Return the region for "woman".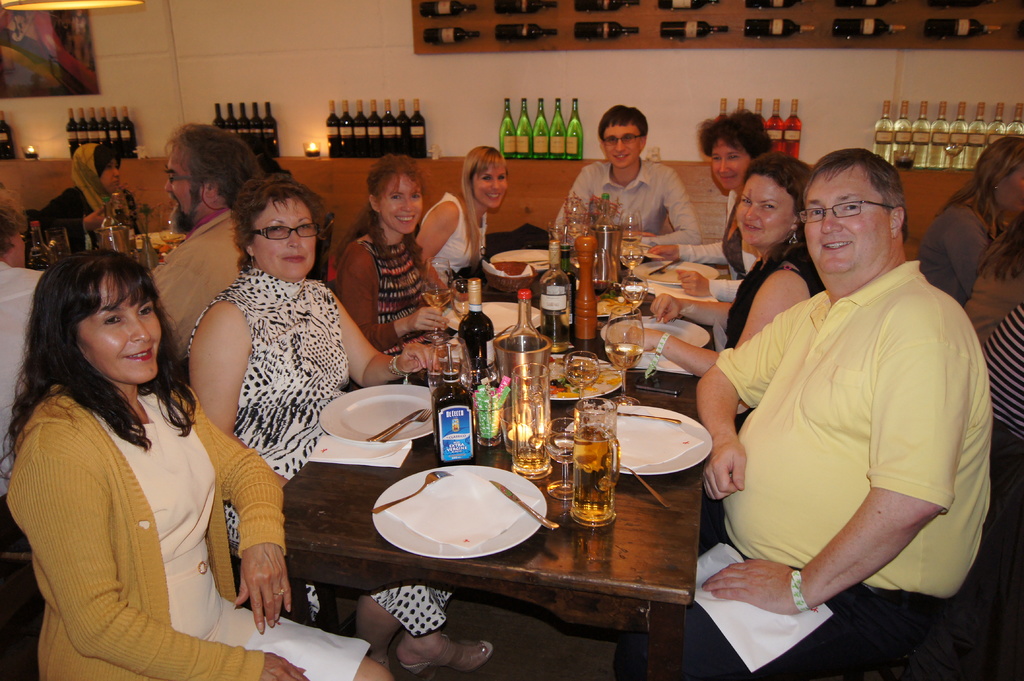
BBox(646, 115, 771, 297).
